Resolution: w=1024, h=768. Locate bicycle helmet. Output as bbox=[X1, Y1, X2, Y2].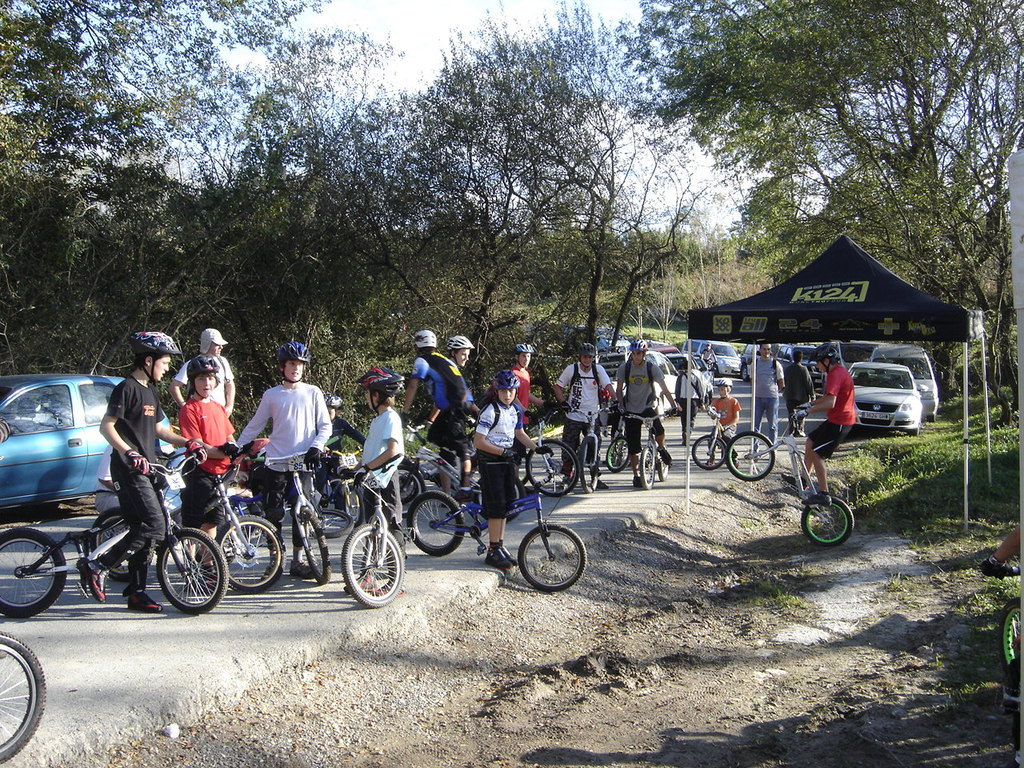
bbox=[354, 364, 402, 394].
